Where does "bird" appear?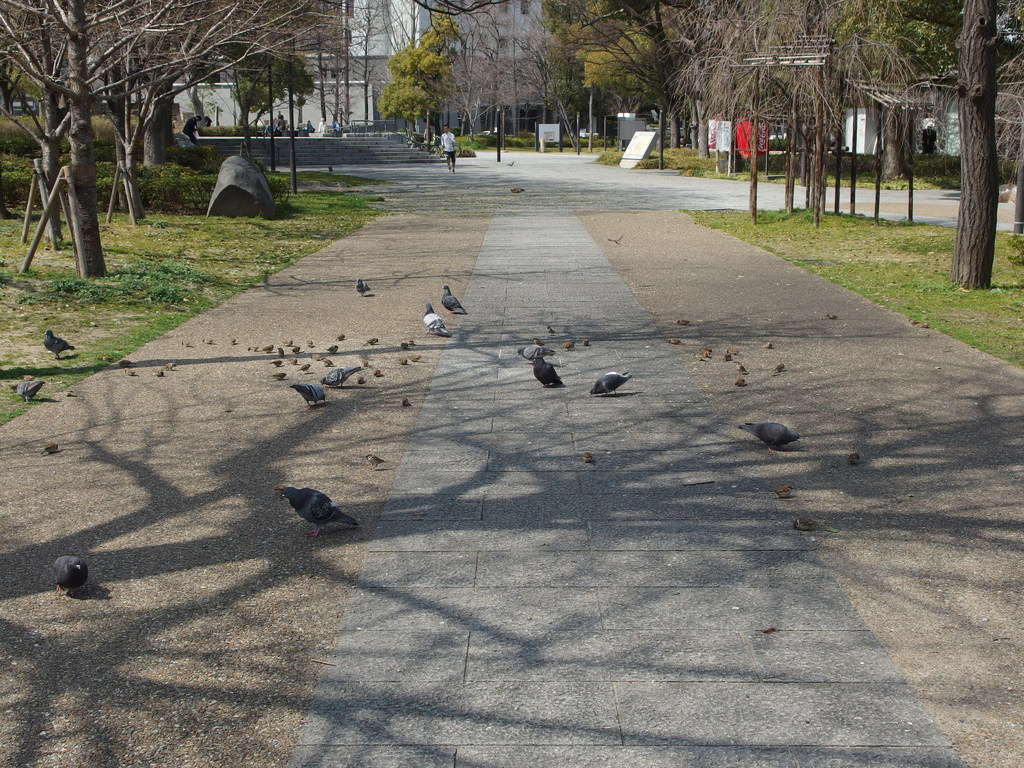
Appears at locate(517, 342, 554, 365).
